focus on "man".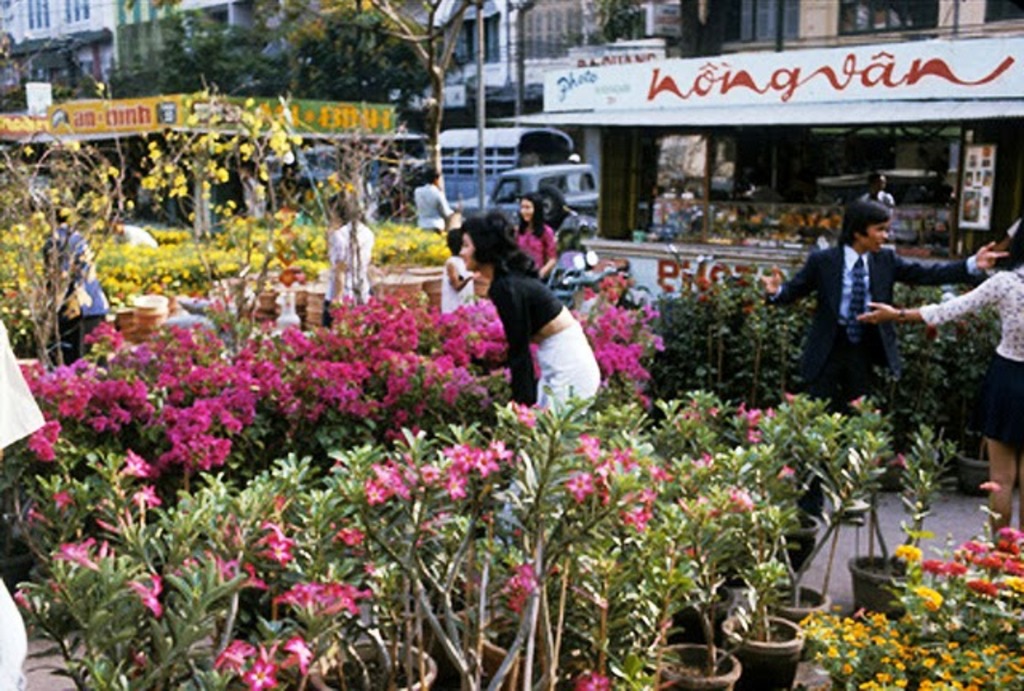
Focused at 416,163,458,259.
